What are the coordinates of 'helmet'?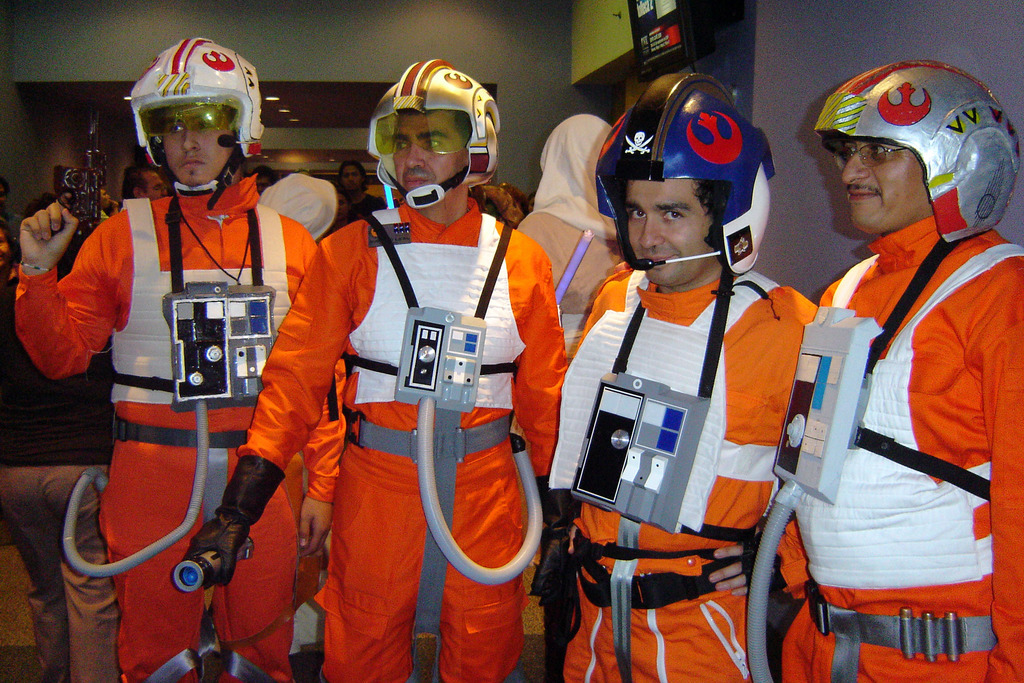
(x1=813, y1=62, x2=1020, y2=245).
